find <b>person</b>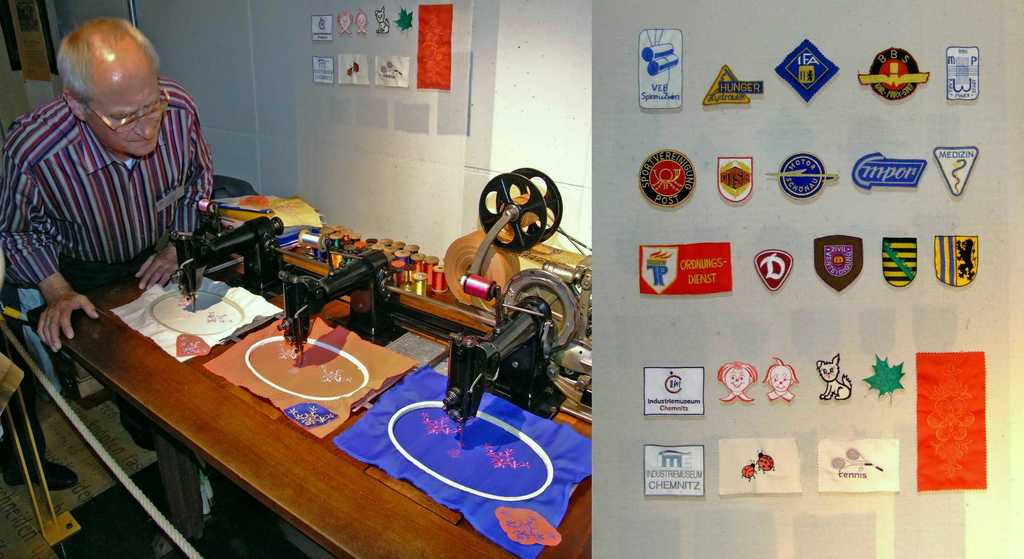
0, 248, 75, 490
